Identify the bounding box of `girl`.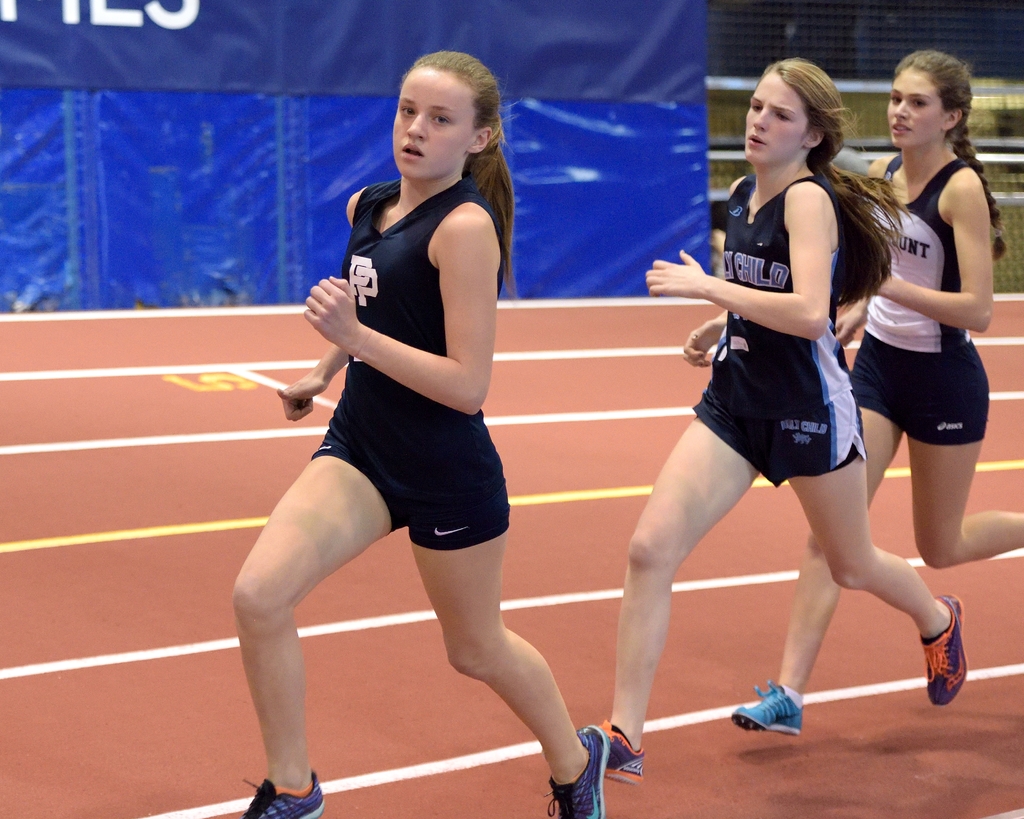
select_region(730, 45, 1023, 736).
